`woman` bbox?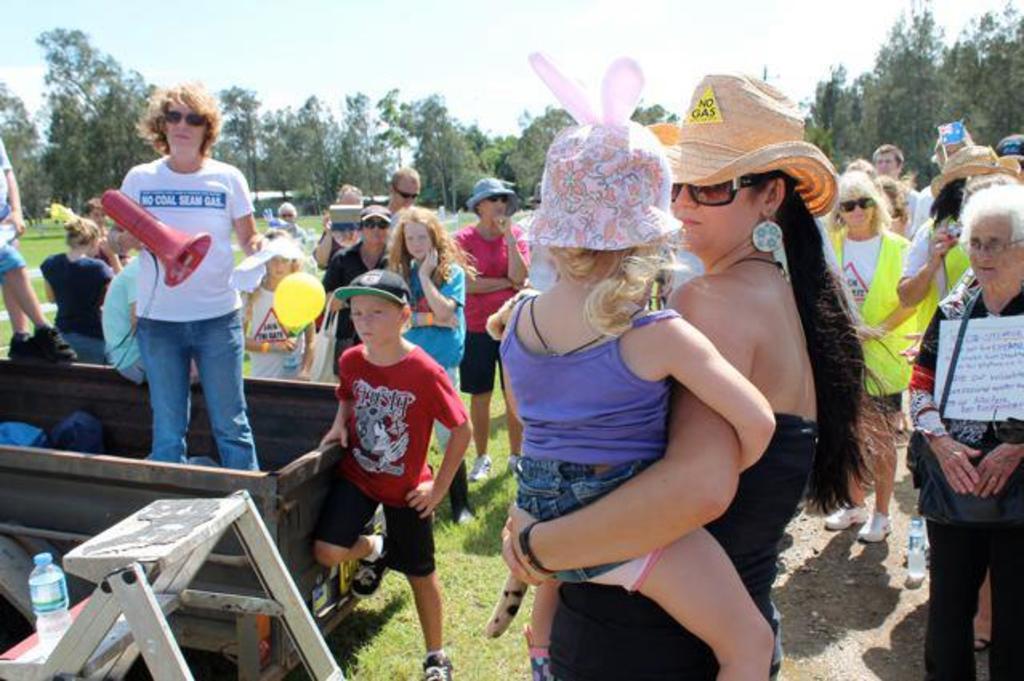
(37,212,123,364)
